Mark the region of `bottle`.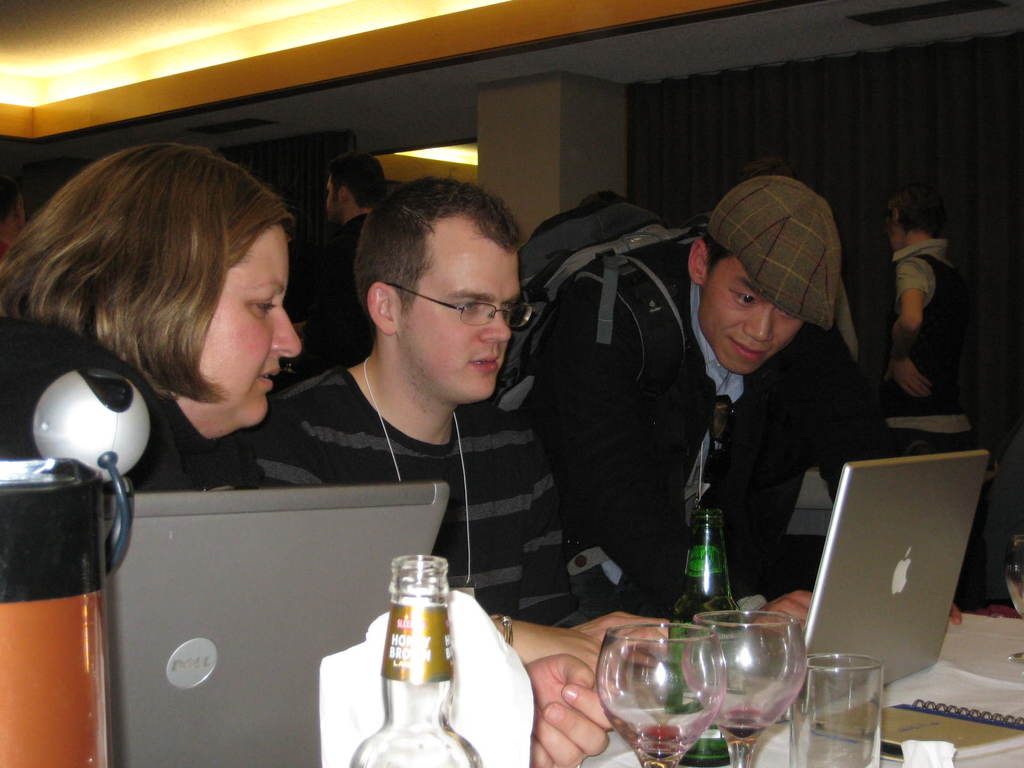
Region: pyautogui.locateOnScreen(658, 510, 749, 767).
